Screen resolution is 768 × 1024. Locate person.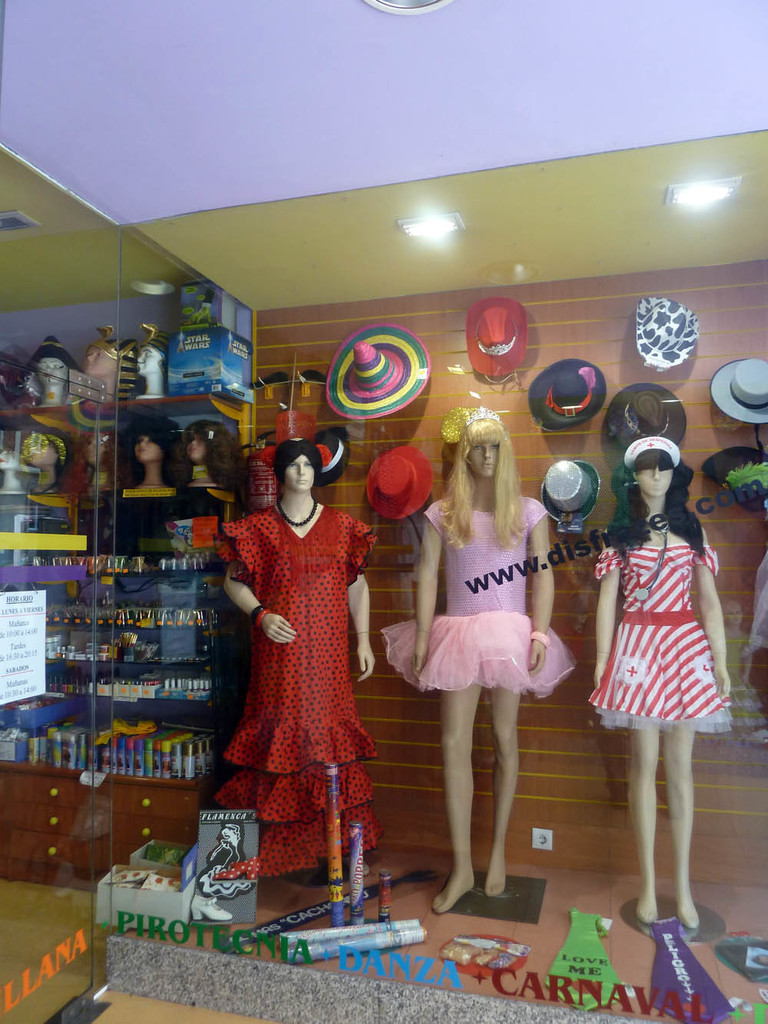
<bbox>373, 401, 582, 910</bbox>.
